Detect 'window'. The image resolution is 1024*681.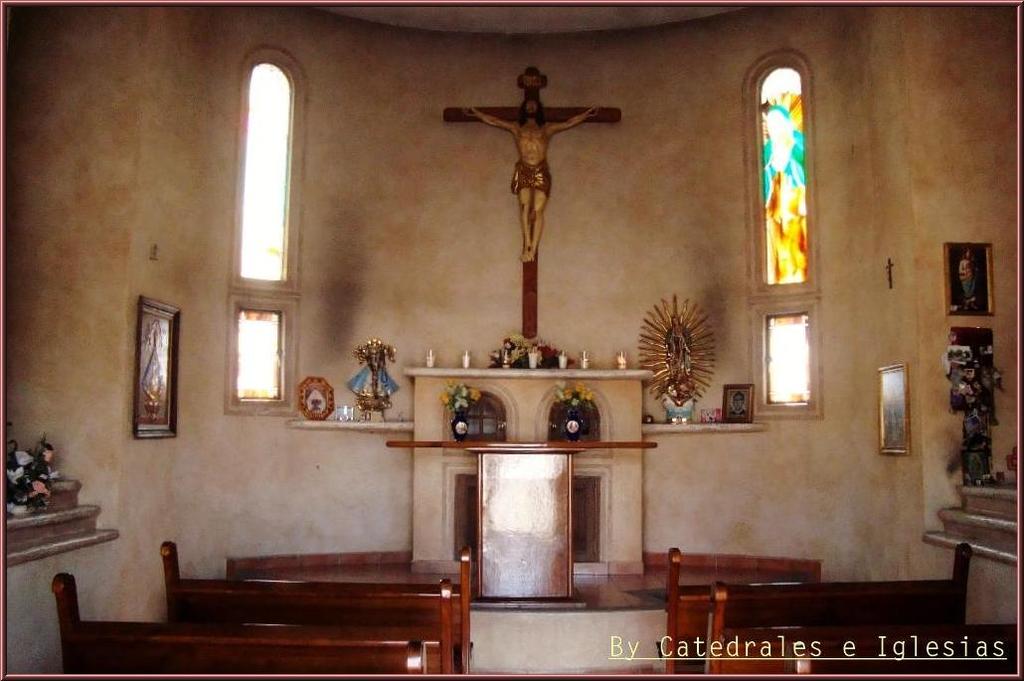
crop(238, 314, 274, 401).
